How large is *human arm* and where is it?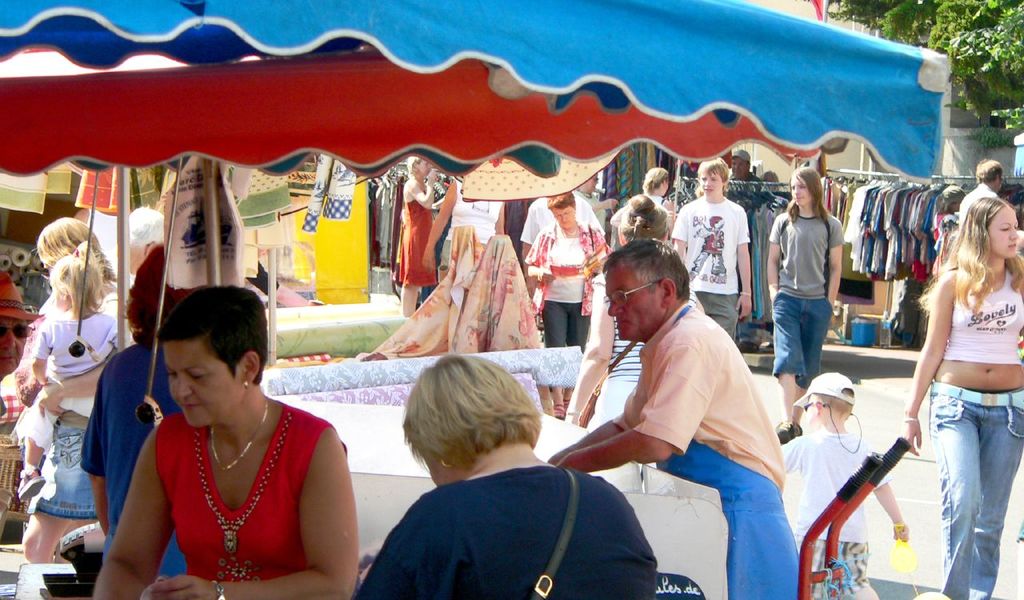
Bounding box: (left=819, top=213, right=845, bottom=314).
